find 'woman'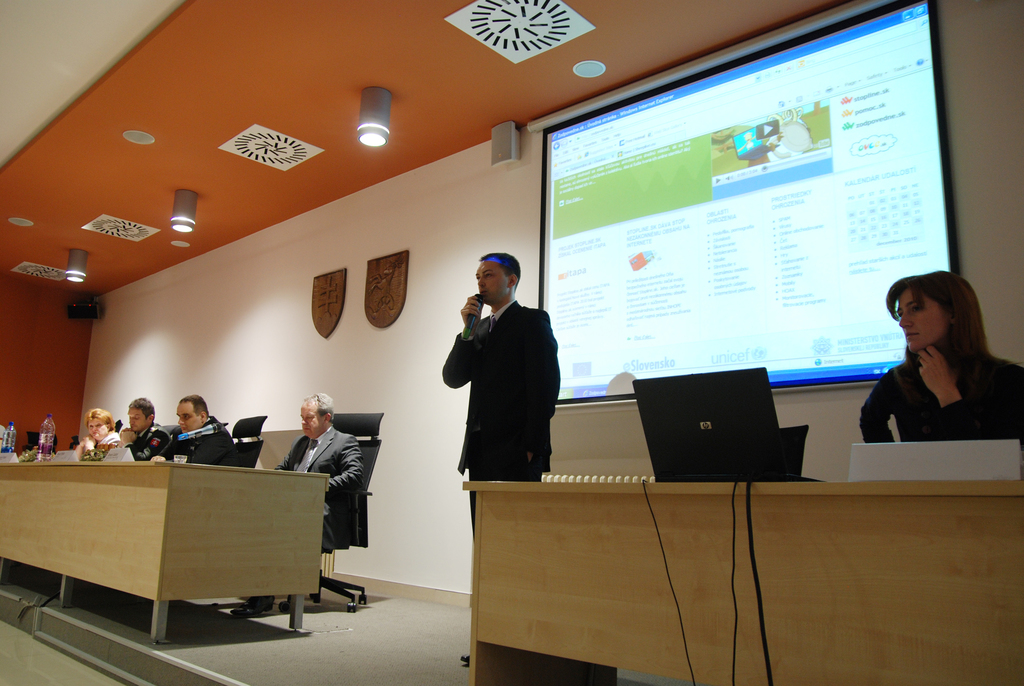
region(71, 405, 121, 465)
